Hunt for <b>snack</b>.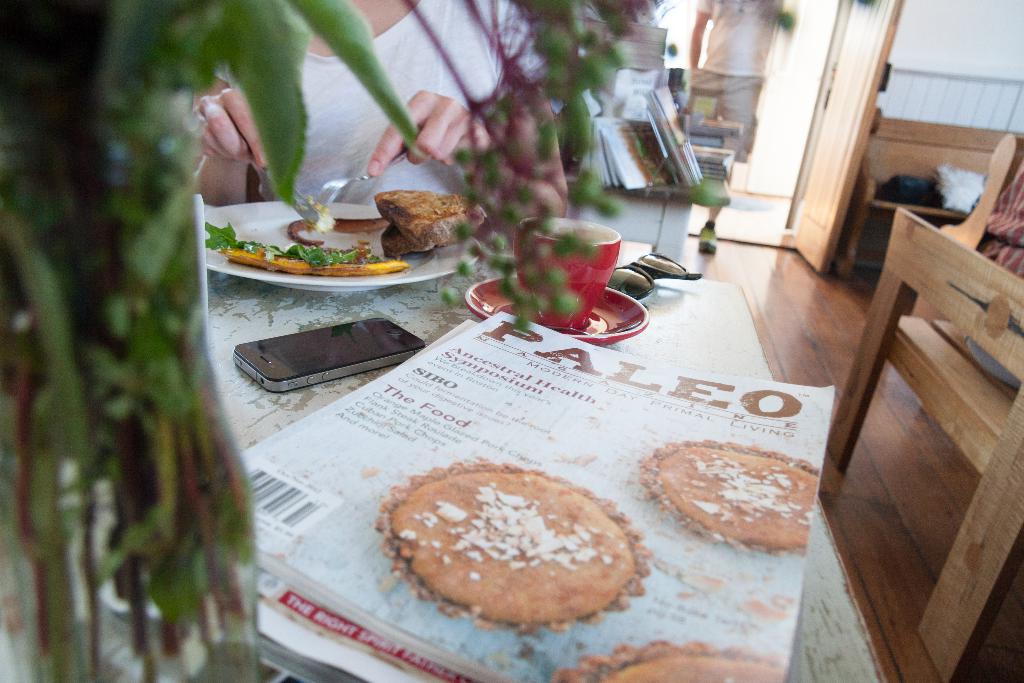
Hunted down at [left=289, top=190, right=488, bottom=256].
